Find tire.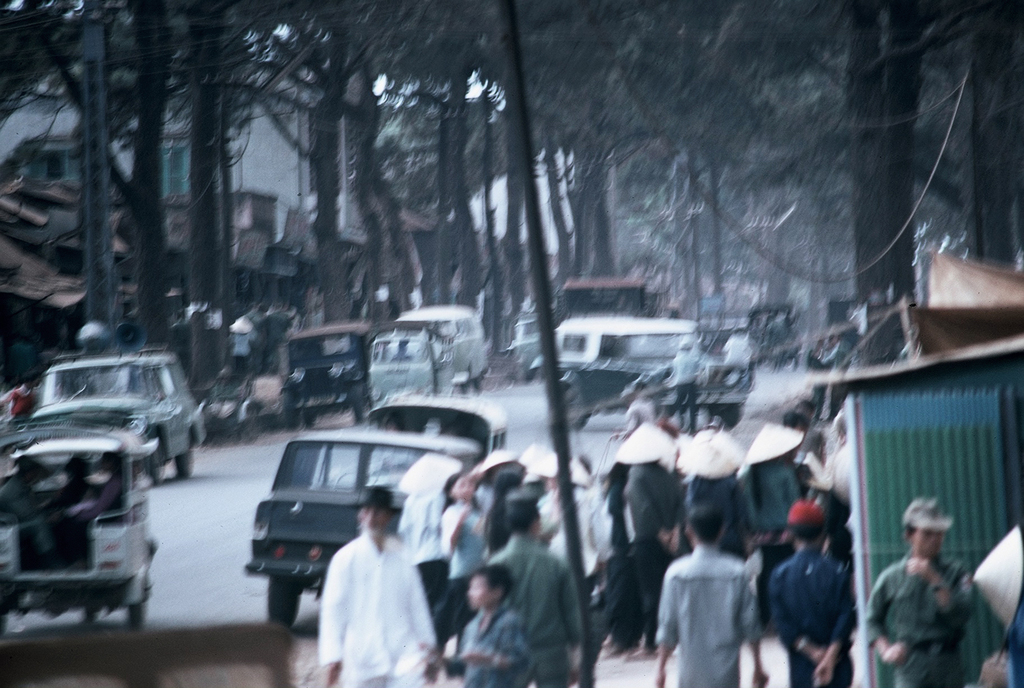
[x1=177, y1=444, x2=197, y2=479].
